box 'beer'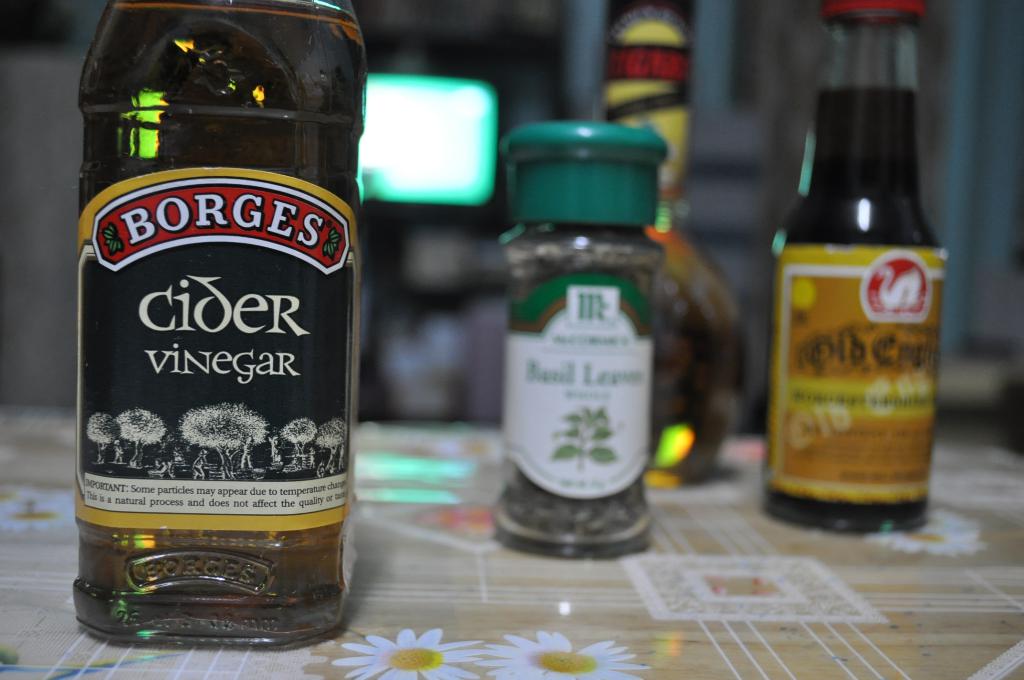
pyautogui.locateOnScreen(762, 0, 940, 544)
